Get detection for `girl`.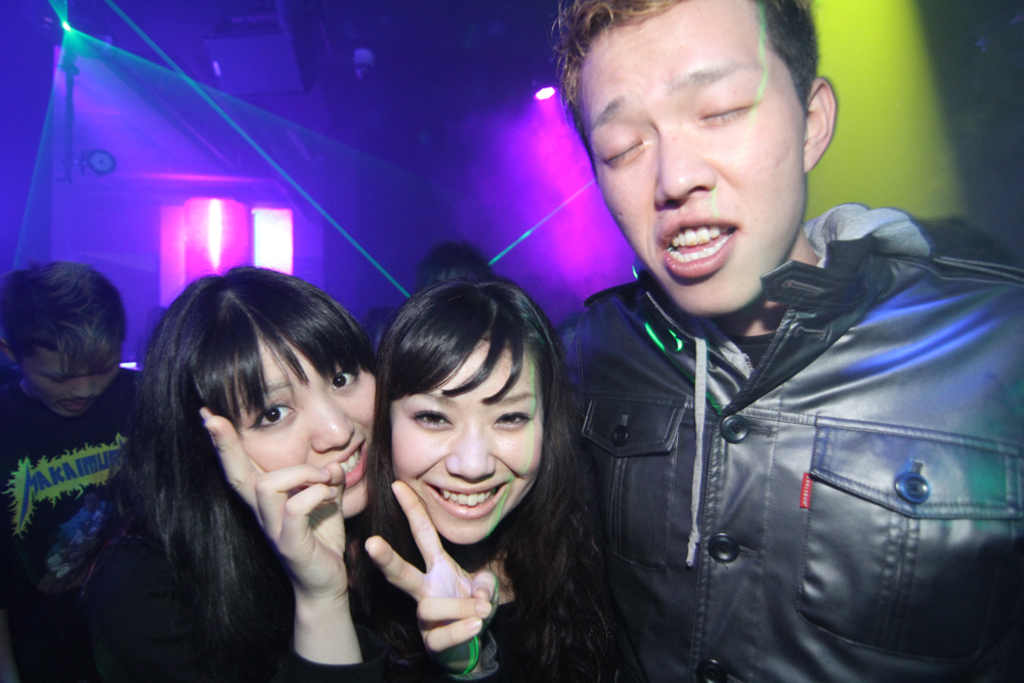
Detection: region(57, 258, 420, 682).
